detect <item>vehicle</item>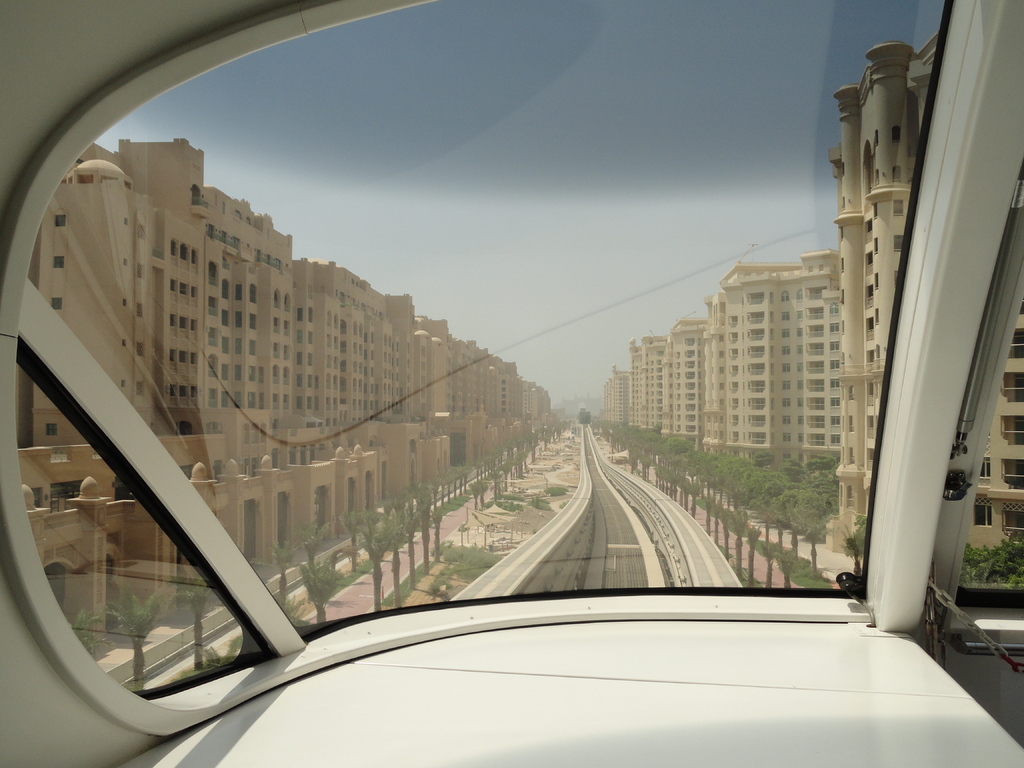
left=0, top=0, right=1023, bottom=767
